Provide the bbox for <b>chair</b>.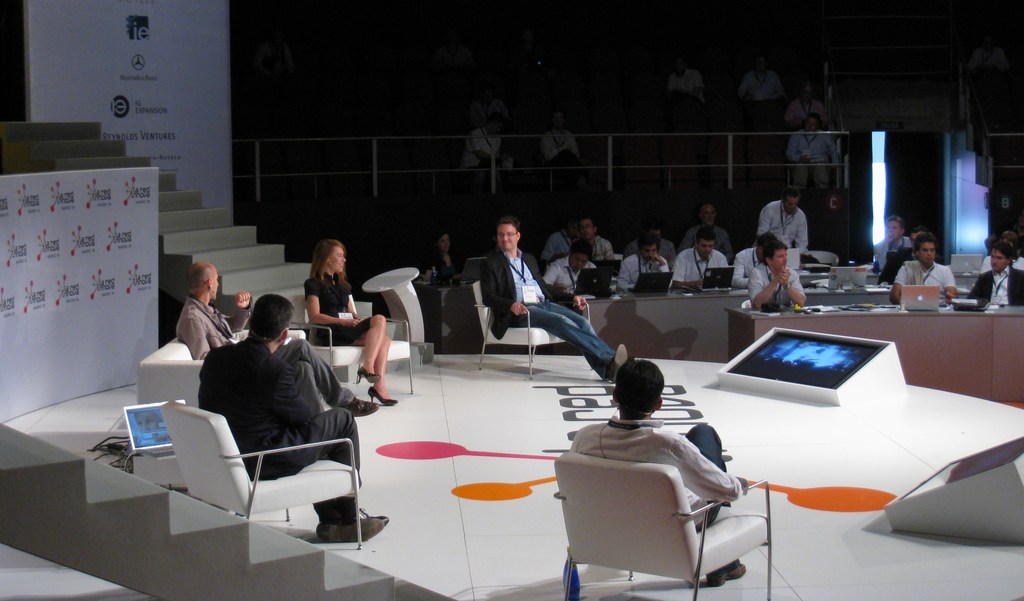
[472,277,594,383].
